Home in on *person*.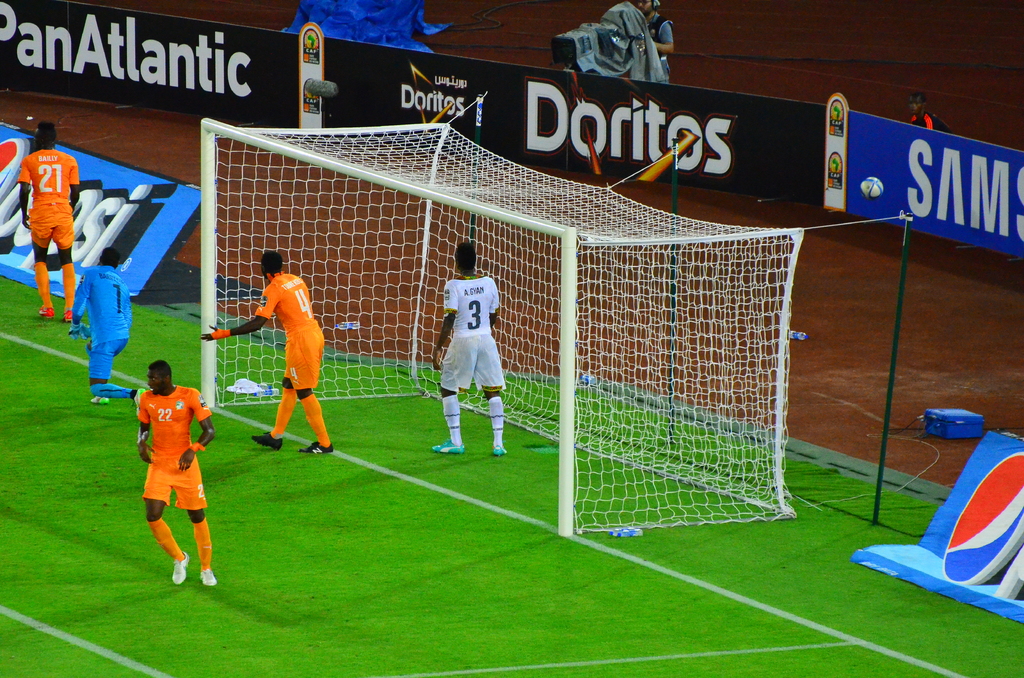
Homed in at BBox(15, 118, 83, 325).
